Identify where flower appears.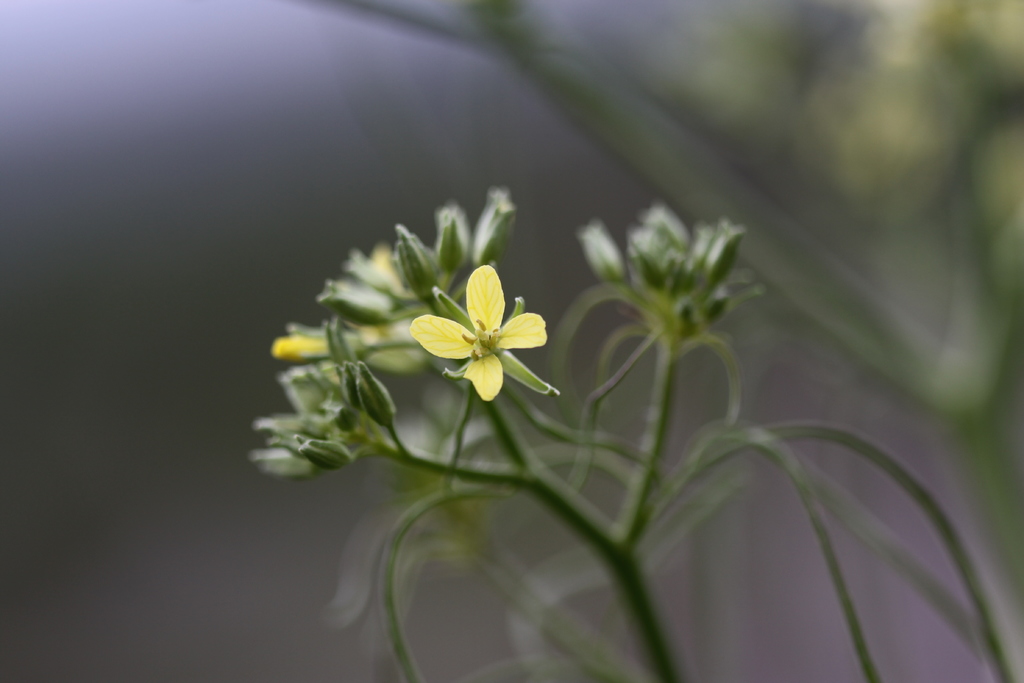
Appears at left=406, top=254, right=556, bottom=407.
